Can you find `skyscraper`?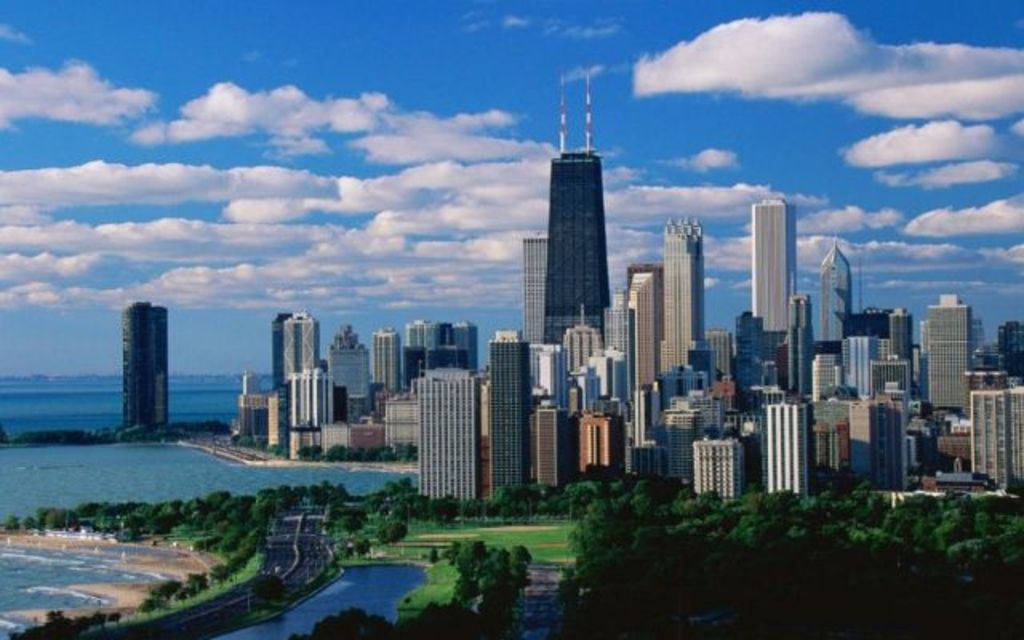
Yes, bounding box: 966, 365, 1022, 507.
